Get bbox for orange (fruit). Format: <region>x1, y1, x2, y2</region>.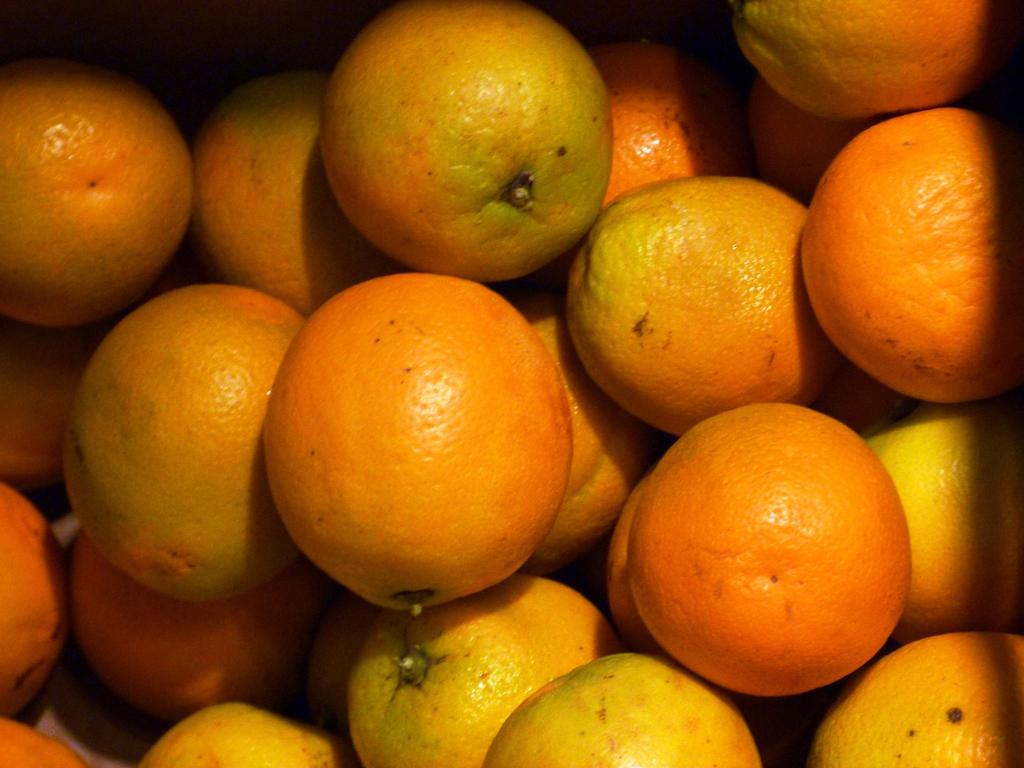
<region>257, 266, 579, 607</region>.
